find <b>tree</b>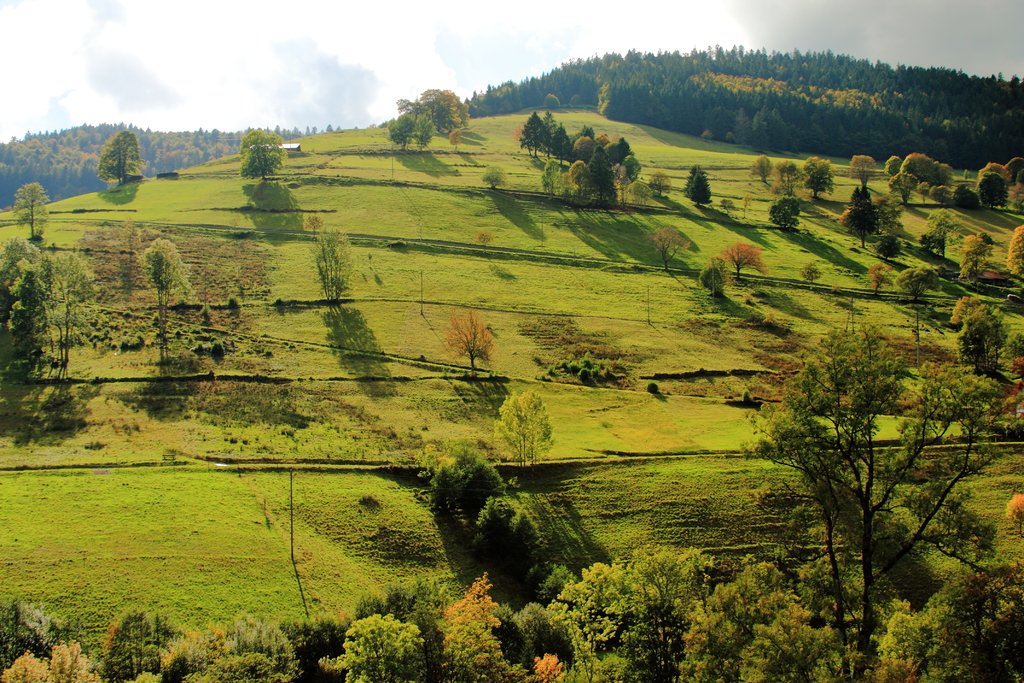
(left=477, top=491, right=547, bottom=567)
